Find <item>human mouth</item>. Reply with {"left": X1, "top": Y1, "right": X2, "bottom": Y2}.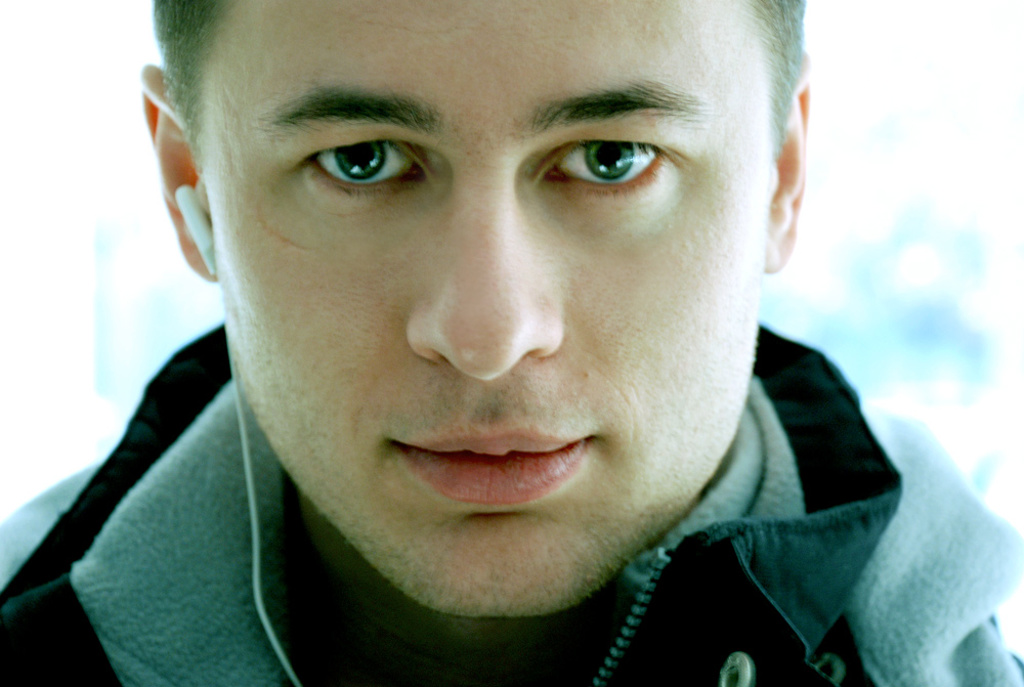
{"left": 388, "top": 421, "right": 592, "bottom": 511}.
